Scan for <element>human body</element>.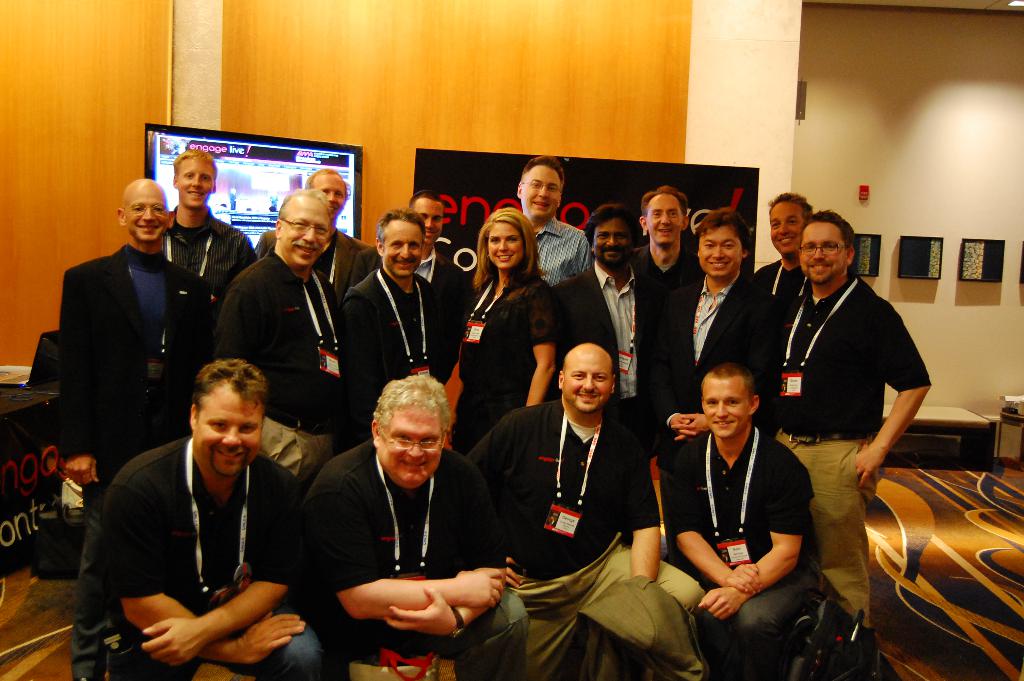
Scan result: (x1=219, y1=185, x2=356, y2=625).
